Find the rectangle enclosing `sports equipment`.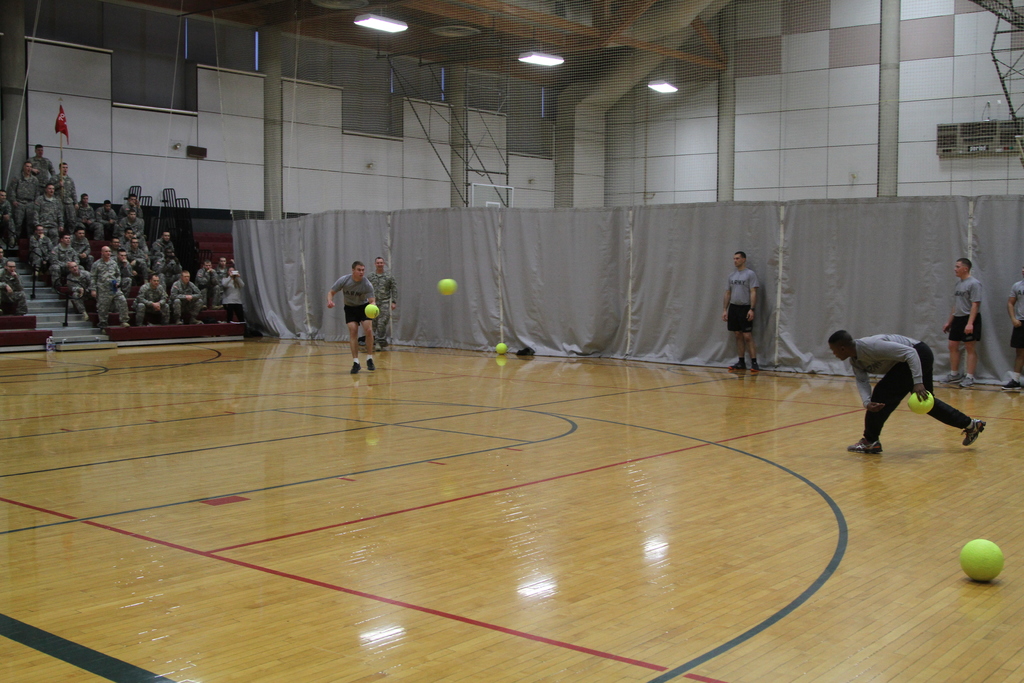
Rect(438, 279, 456, 295).
